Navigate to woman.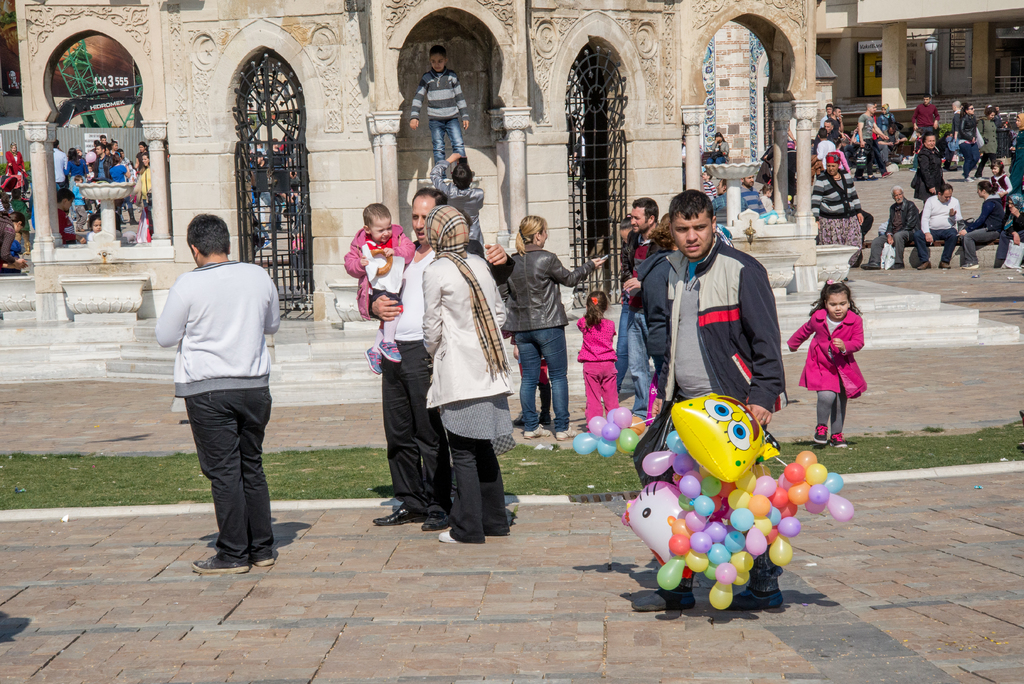
Navigation target: region(5, 140, 26, 184).
